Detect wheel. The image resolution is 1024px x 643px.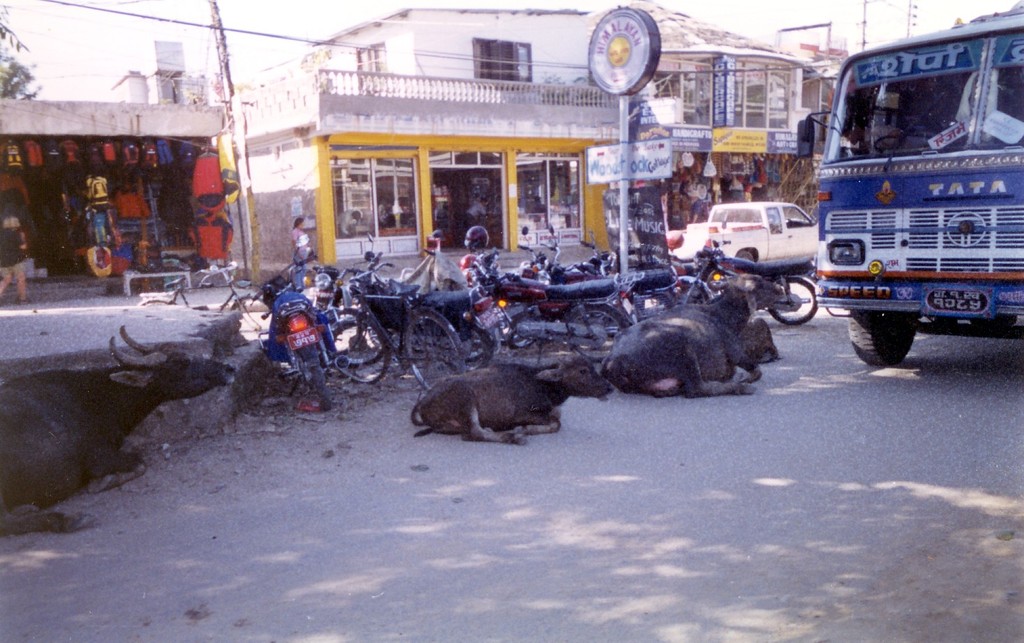
box=[330, 310, 392, 384].
